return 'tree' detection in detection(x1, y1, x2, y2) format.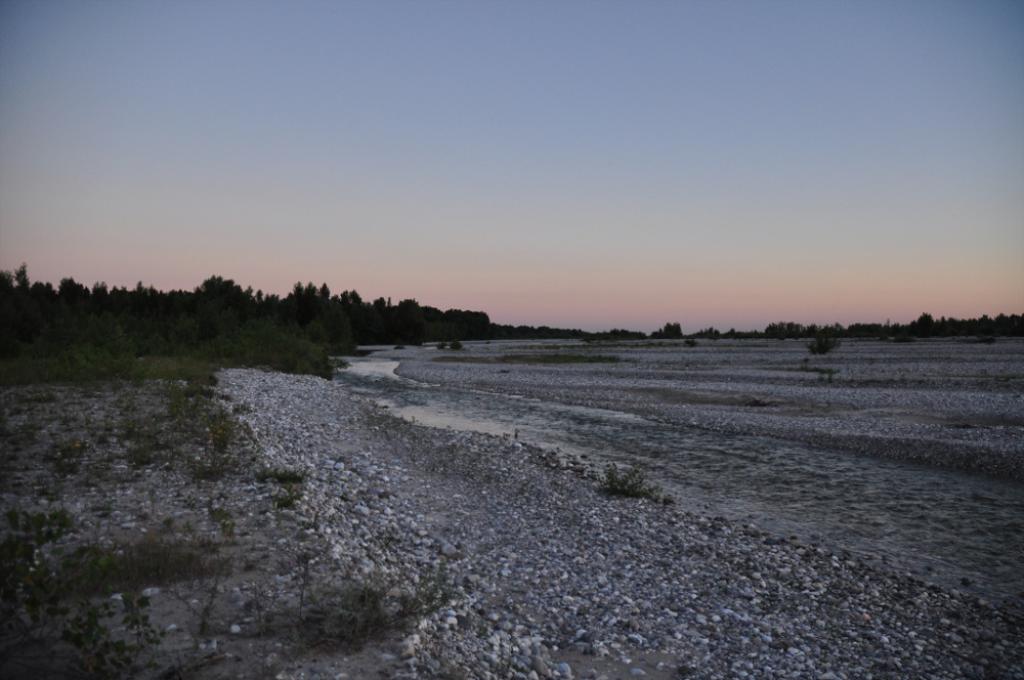
detection(766, 321, 805, 343).
